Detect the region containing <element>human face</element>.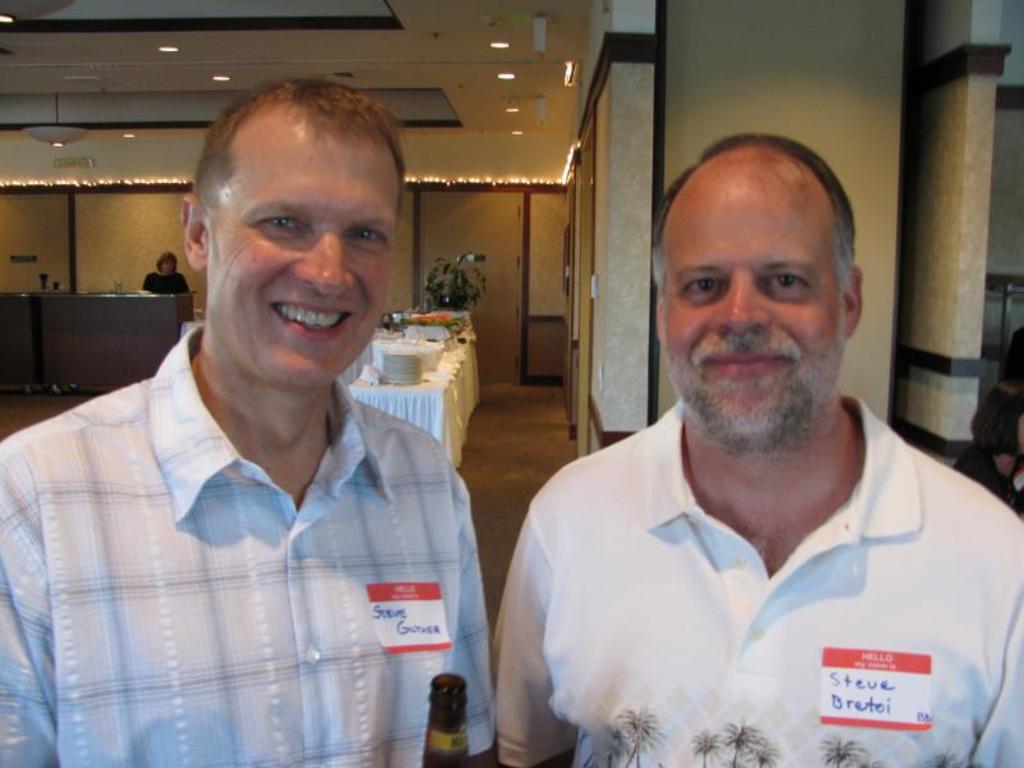
(x1=210, y1=133, x2=398, y2=389).
